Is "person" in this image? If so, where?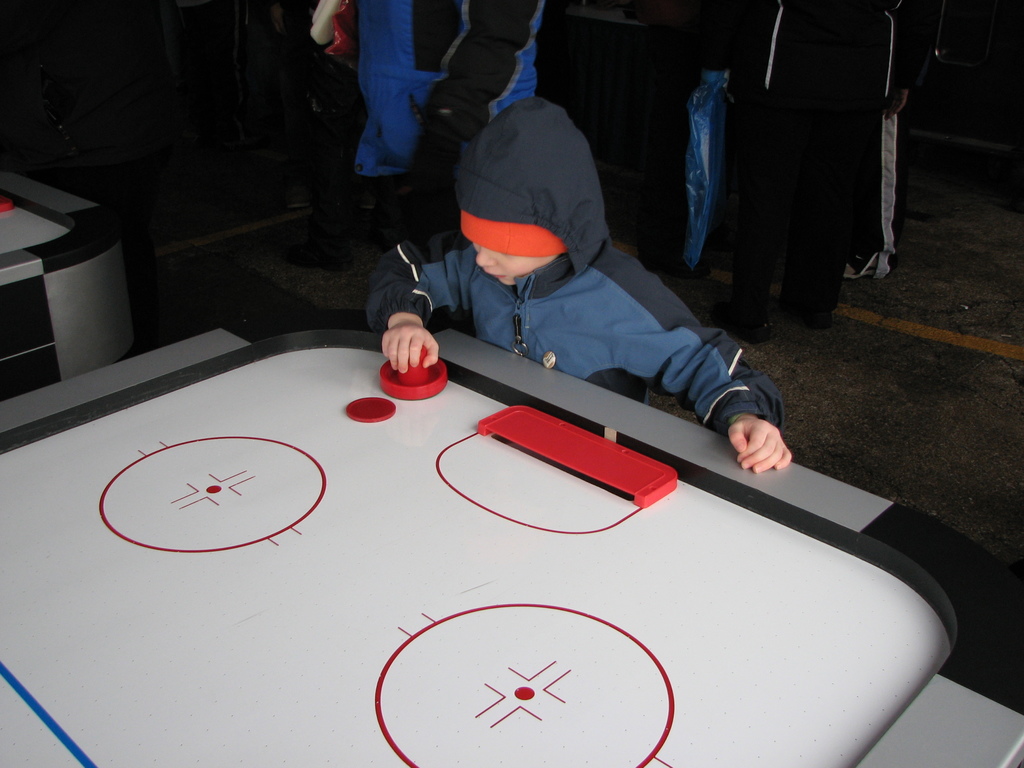
Yes, at select_region(366, 97, 795, 477).
